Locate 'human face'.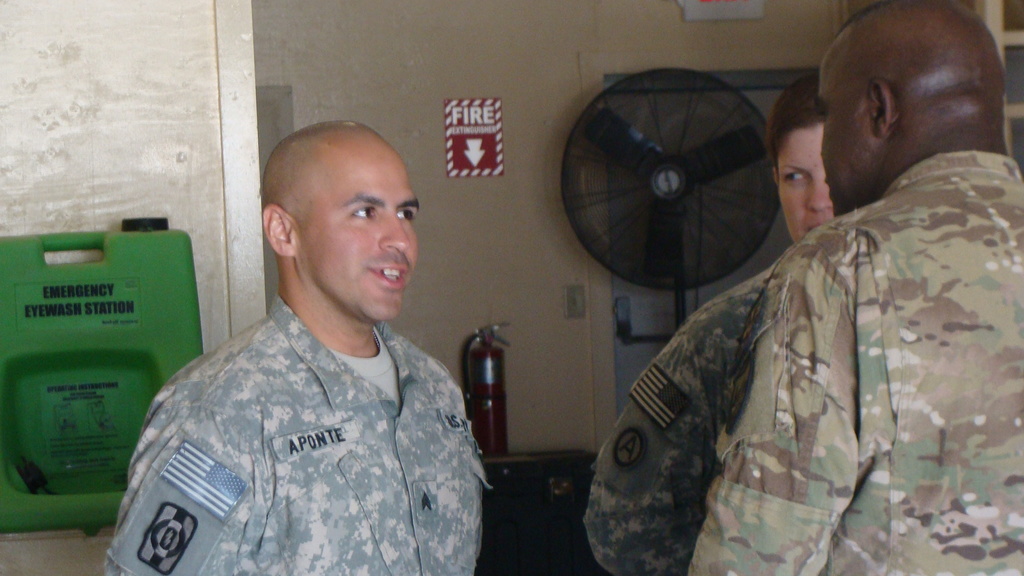
Bounding box: (x1=816, y1=41, x2=880, y2=215).
